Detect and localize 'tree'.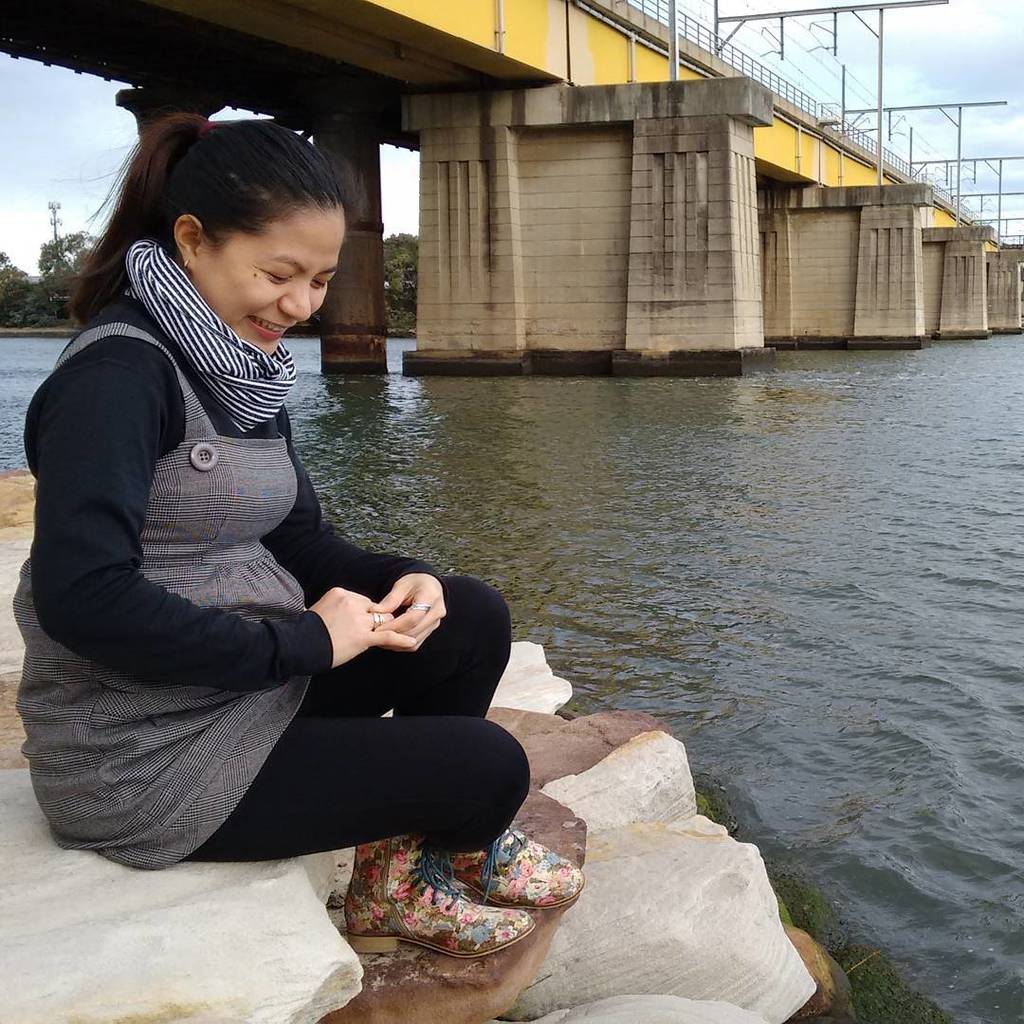
Localized at x1=0 y1=185 x2=95 y2=335.
